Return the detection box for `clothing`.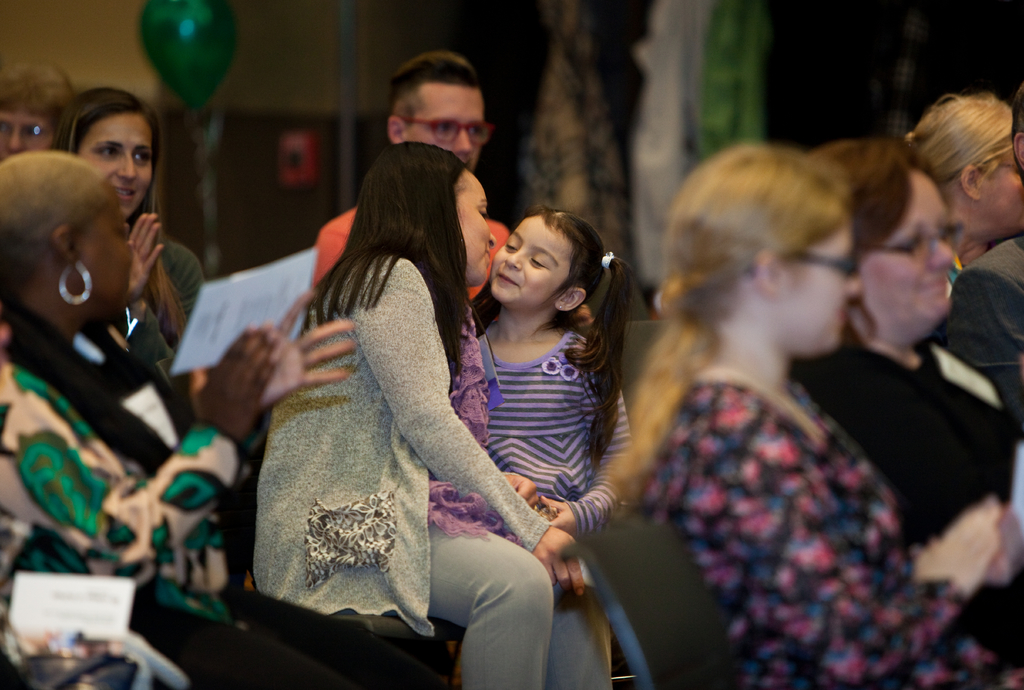
(left=126, top=229, right=201, bottom=377).
